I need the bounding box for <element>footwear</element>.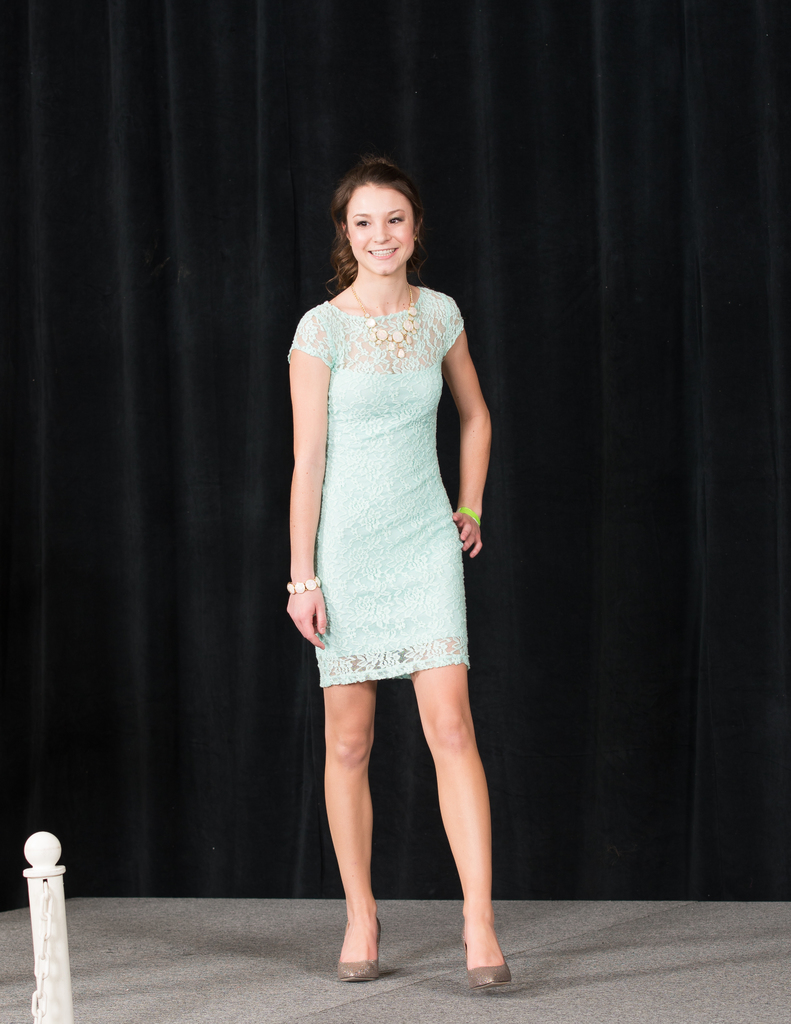
Here it is: Rect(464, 934, 512, 995).
